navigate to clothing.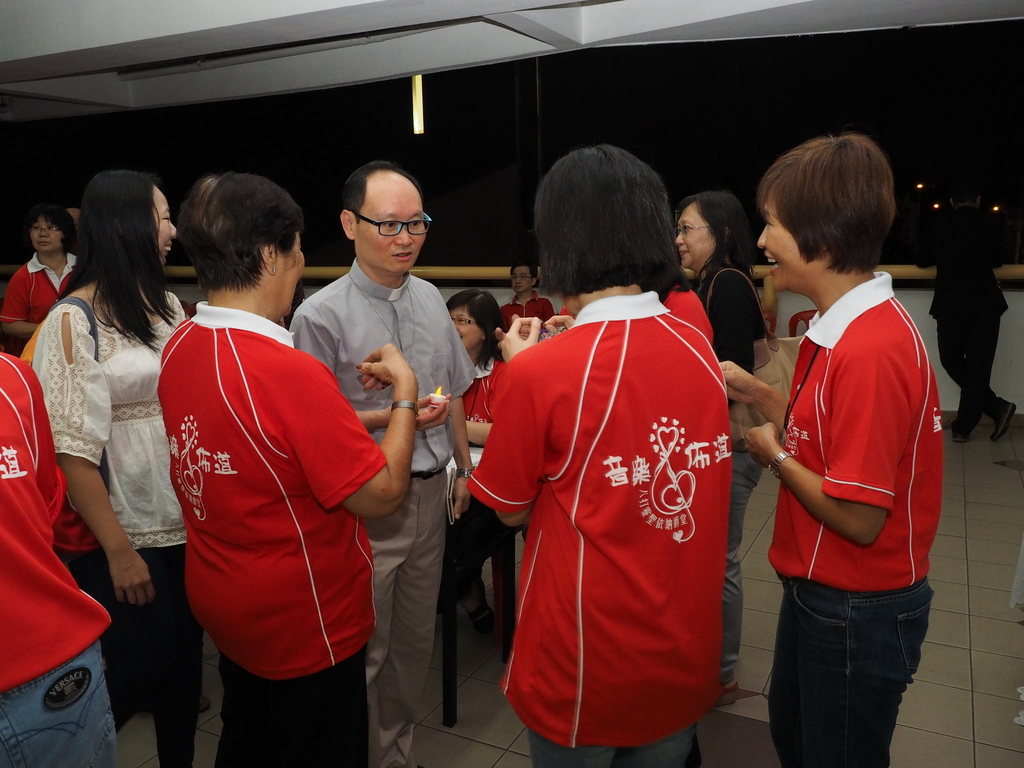
Navigation target: {"x1": 458, "y1": 260, "x2": 749, "y2": 745}.
